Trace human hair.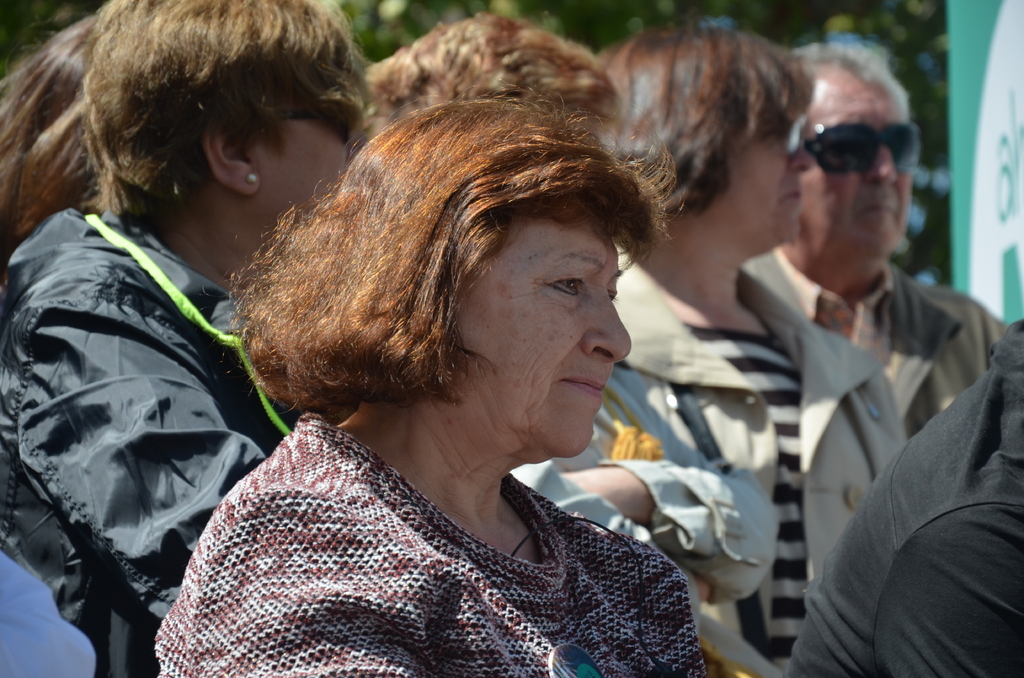
Traced to bbox=[593, 21, 819, 218].
